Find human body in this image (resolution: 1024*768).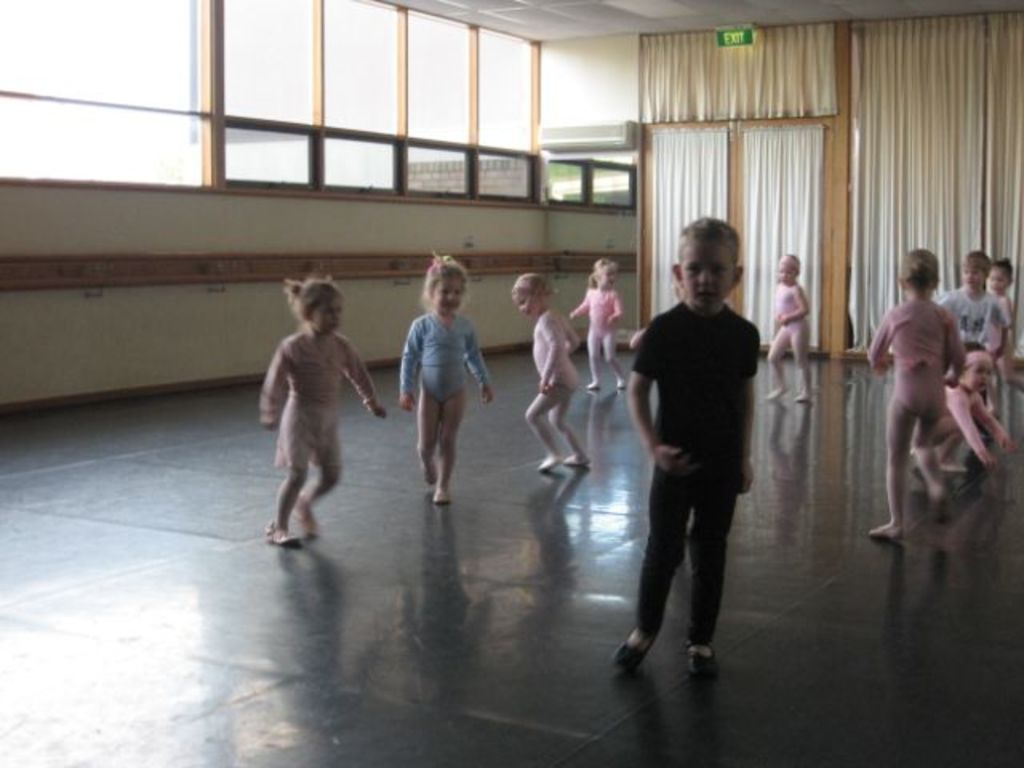
<bbox>939, 286, 1008, 346</bbox>.
